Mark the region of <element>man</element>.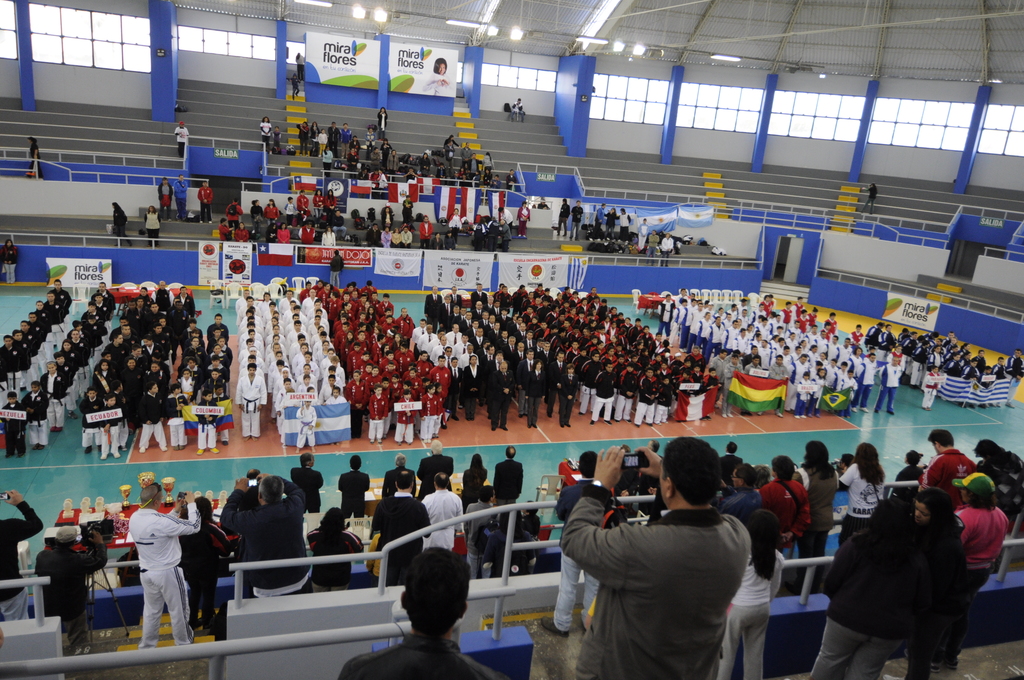
Region: detection(370, 471, 432, 577).
